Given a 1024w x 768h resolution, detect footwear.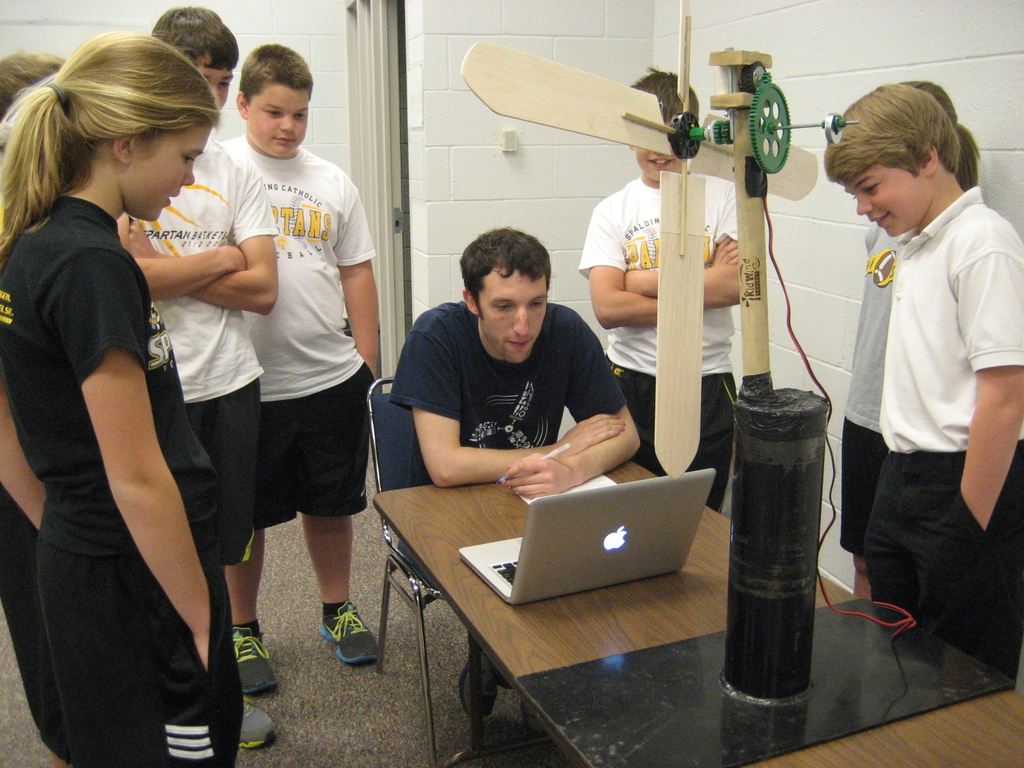
[230,626,279,692].
